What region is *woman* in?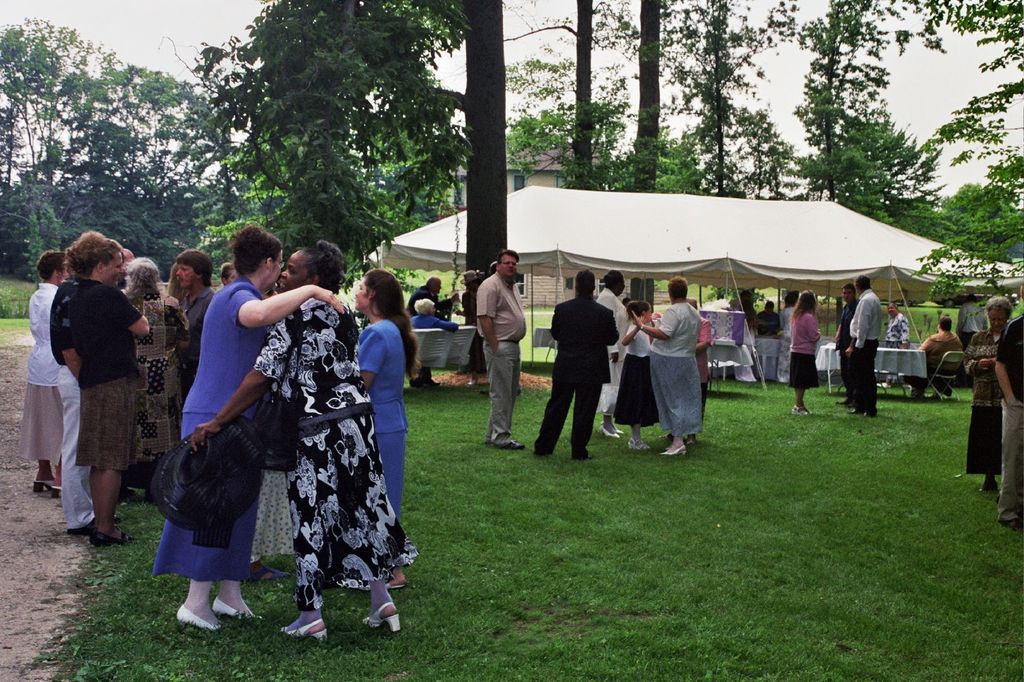
x1=960, y1=297, x2=1015, y2=489.
